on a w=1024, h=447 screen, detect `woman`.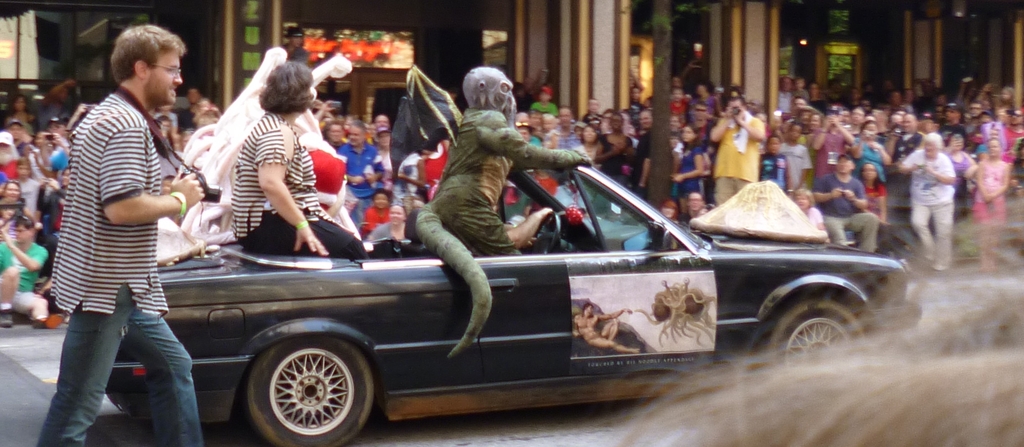
detection(940, 128, 976, 199).
